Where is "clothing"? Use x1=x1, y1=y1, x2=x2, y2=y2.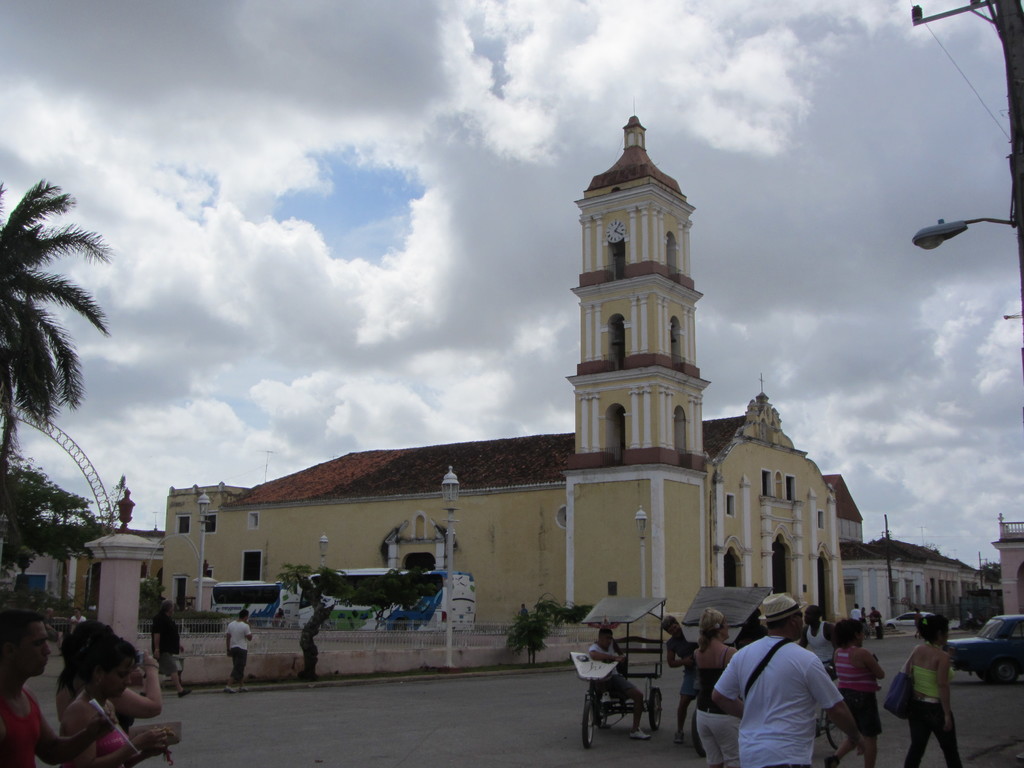
x1=903, y1=660, x2=961, y2=767.
